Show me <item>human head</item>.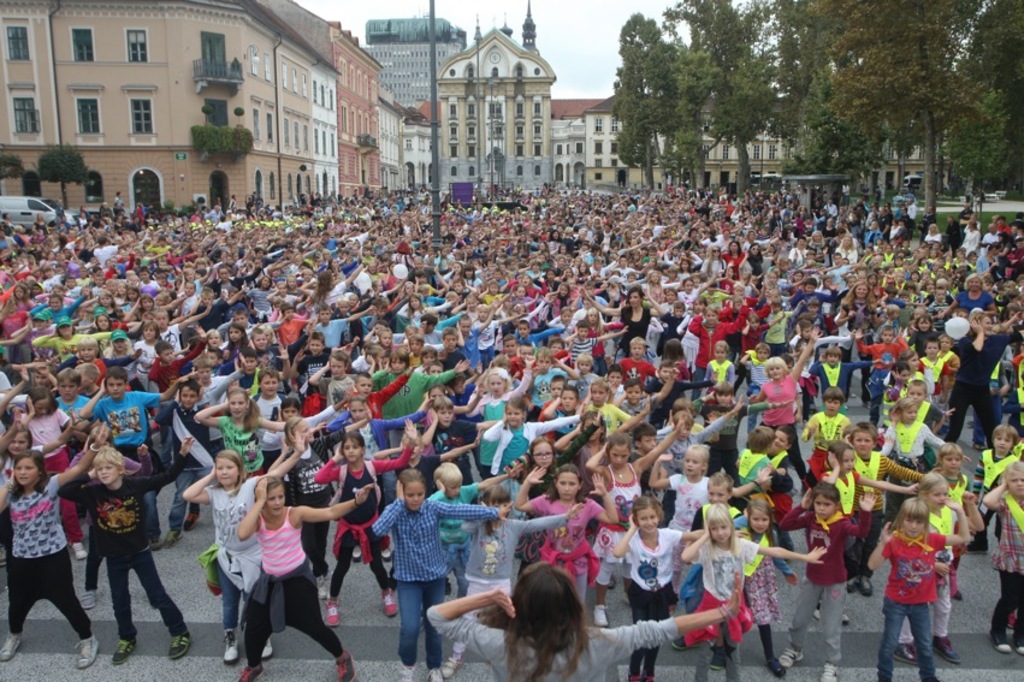
<item>human head</item> is here: detection(177, 384, 200, 407).
